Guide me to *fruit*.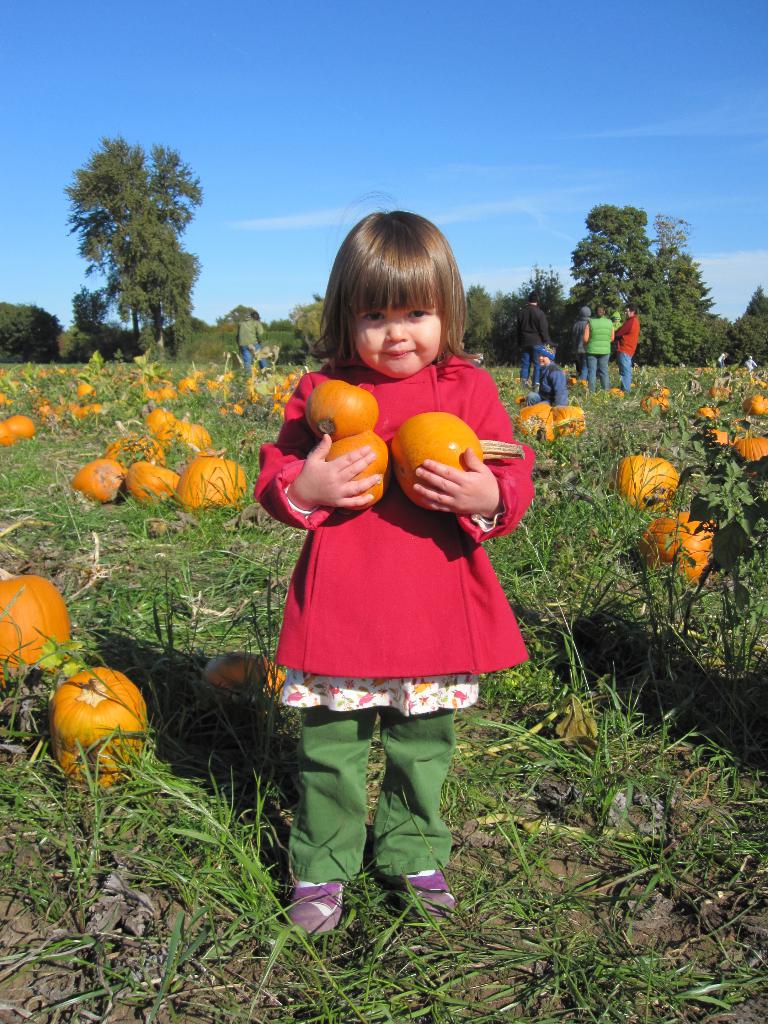
Guidance: <region>70, 455, 143, 506</region>.
